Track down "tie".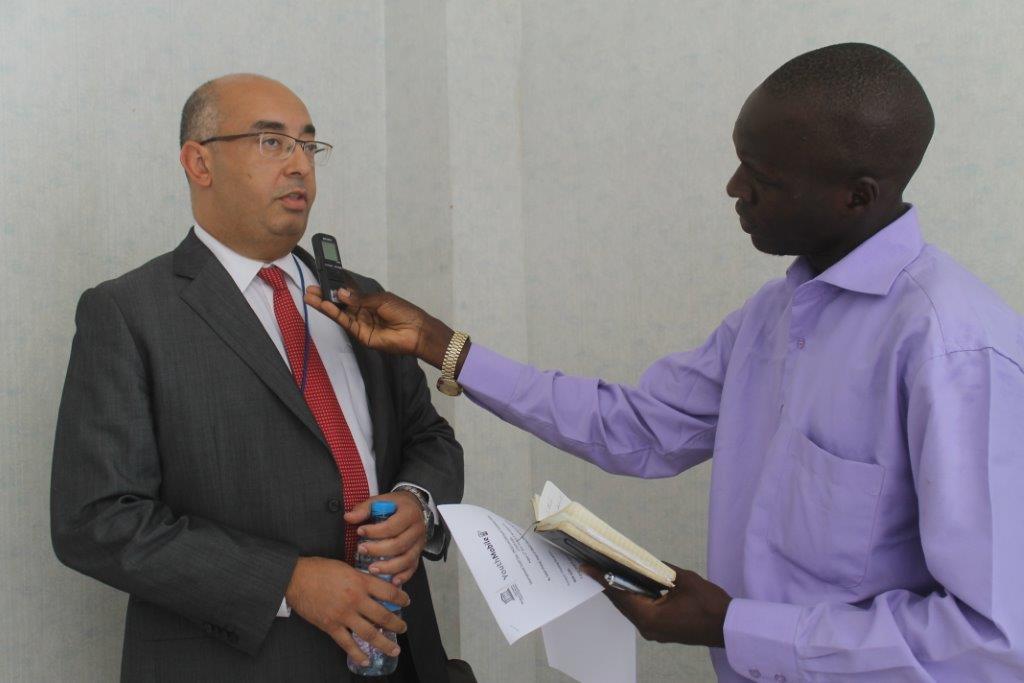
Tracked to bbox=(260, 264, 373, 562).
